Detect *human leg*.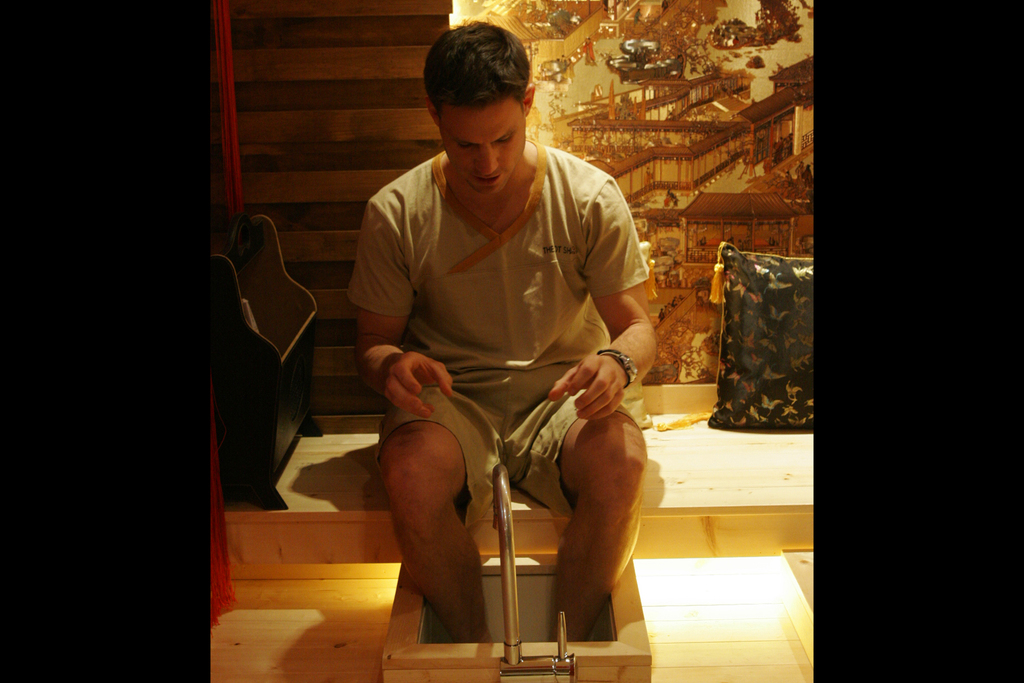
Detected at {"left": 374, "top": 419, "right": 502, "bottom": 634}.
